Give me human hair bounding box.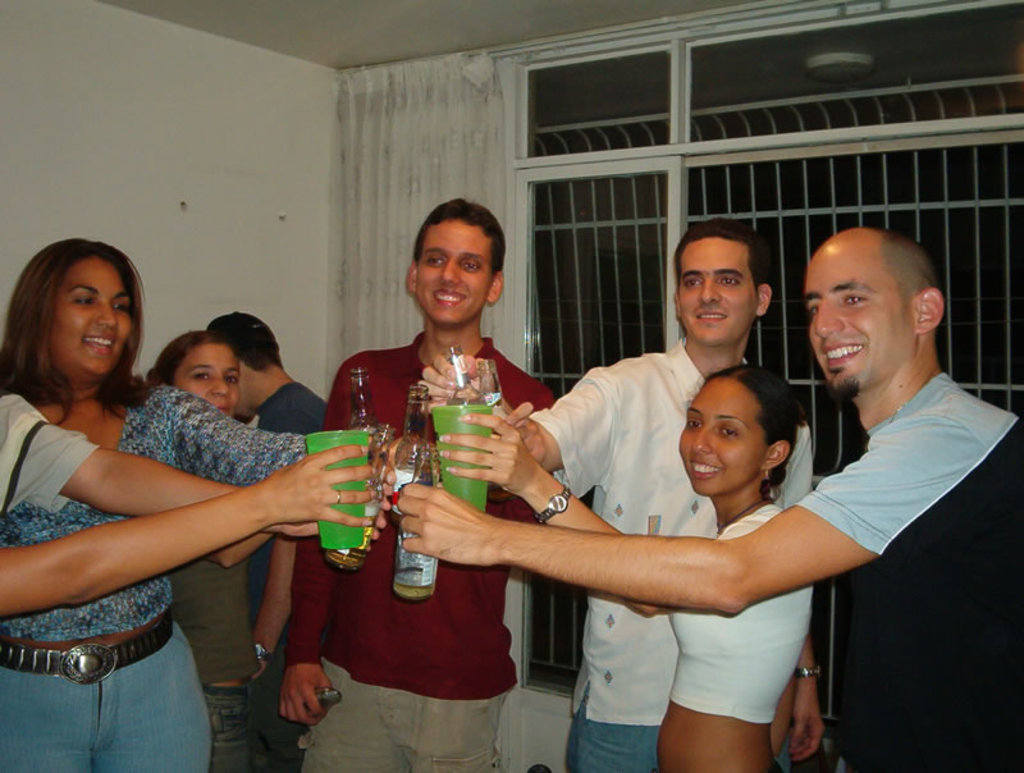
l=675, t=221, r=771, b=296.
